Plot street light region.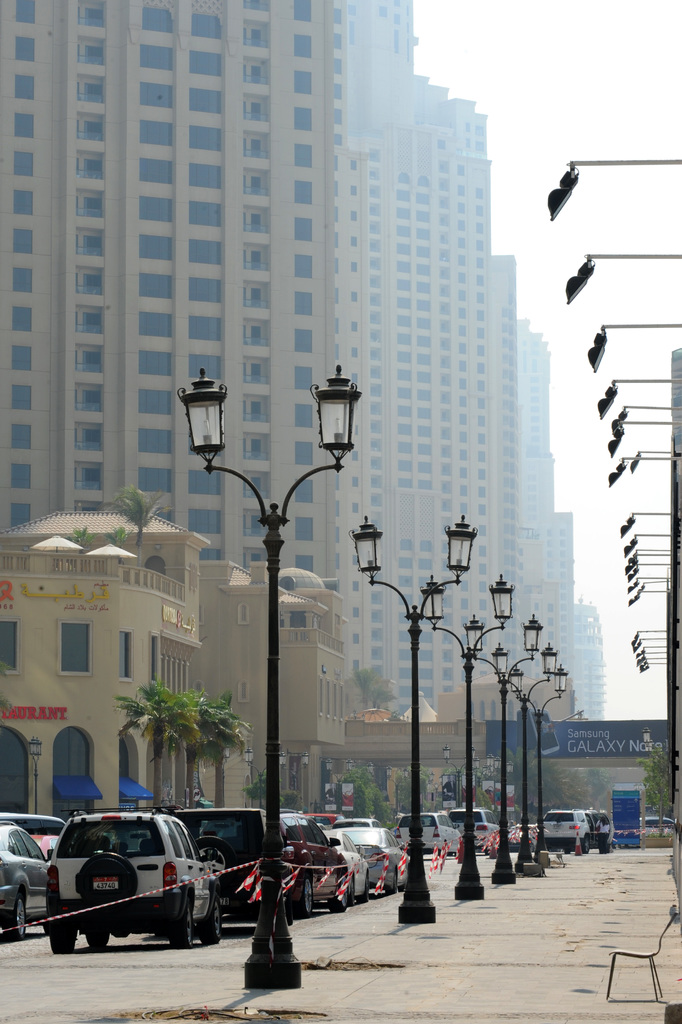
Plotted at pyautogui.locateOnScreen(546, 161, 680, 220).
